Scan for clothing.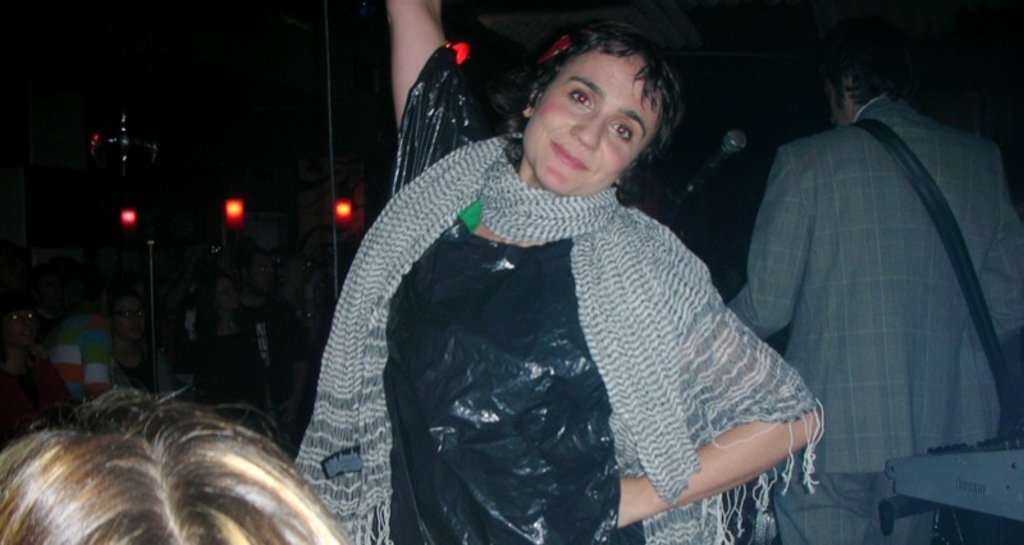
Scan result: bbox(291, 47, 828, 544).
